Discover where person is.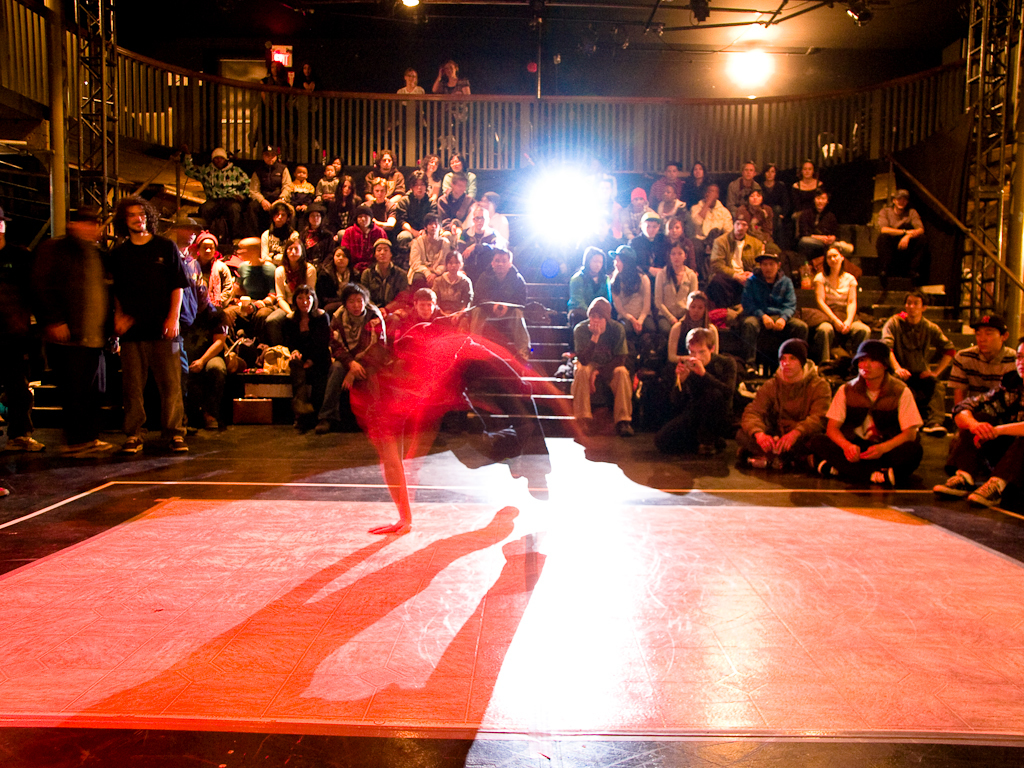
Discovered at (x1=241, y1=146, x2=293, y2=233).
